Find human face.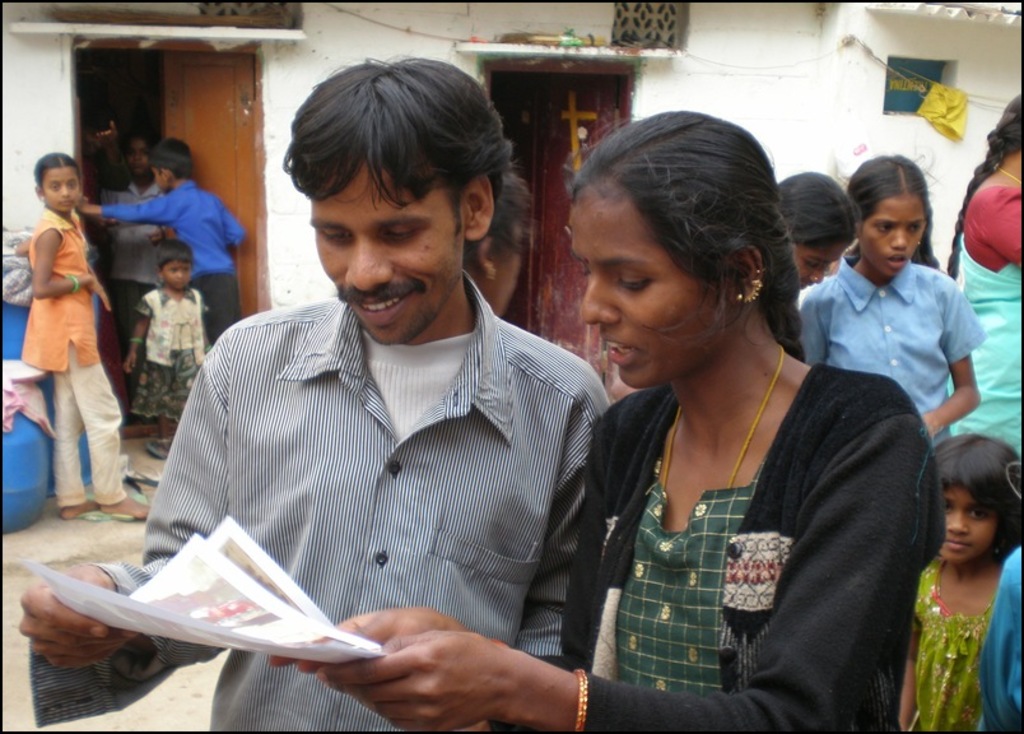
detection(562, 185, 729, 391).
